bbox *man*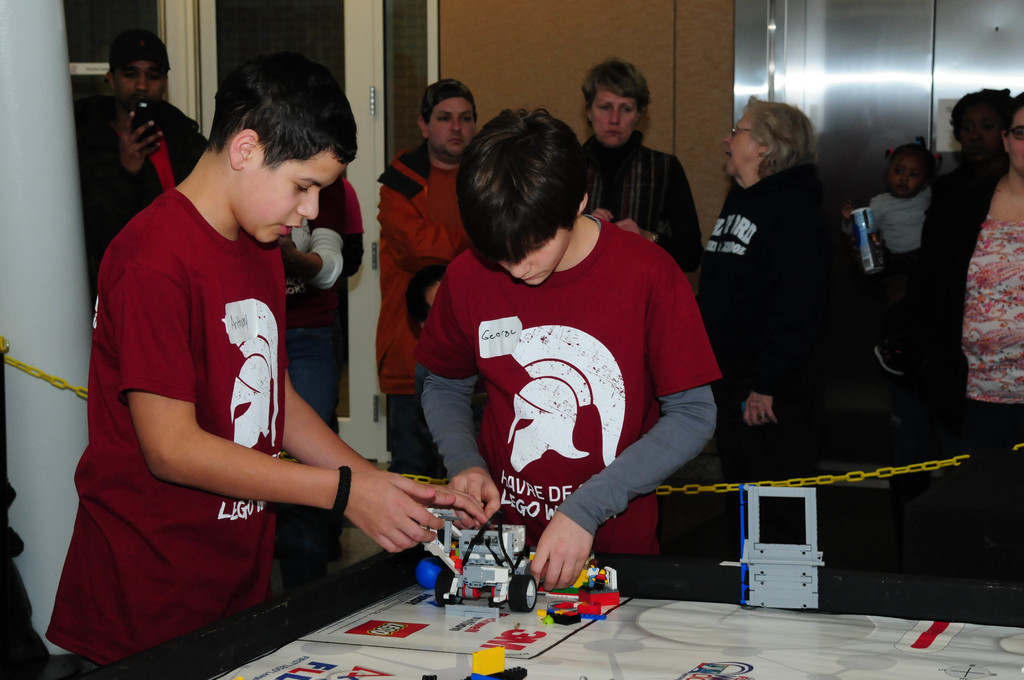
{"x1": 72, "y1": 30, "x2": 209, "y2": 295}
